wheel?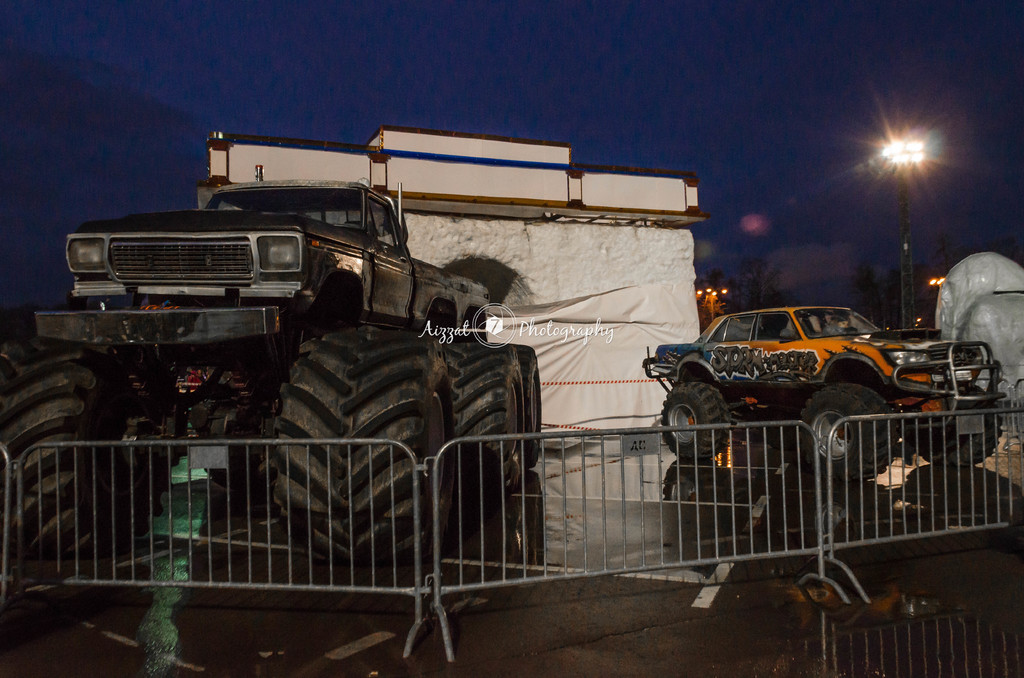
<box>0,343,182,572</box>
